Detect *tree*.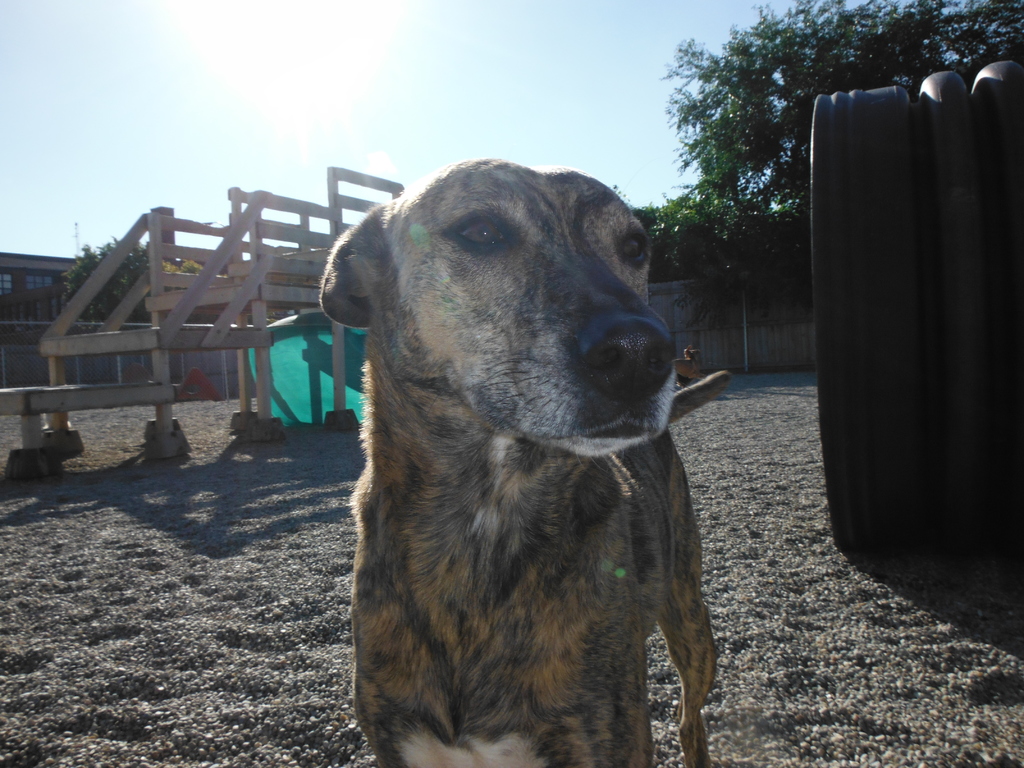
Detected at <box>662,0,1023,226</box>.
